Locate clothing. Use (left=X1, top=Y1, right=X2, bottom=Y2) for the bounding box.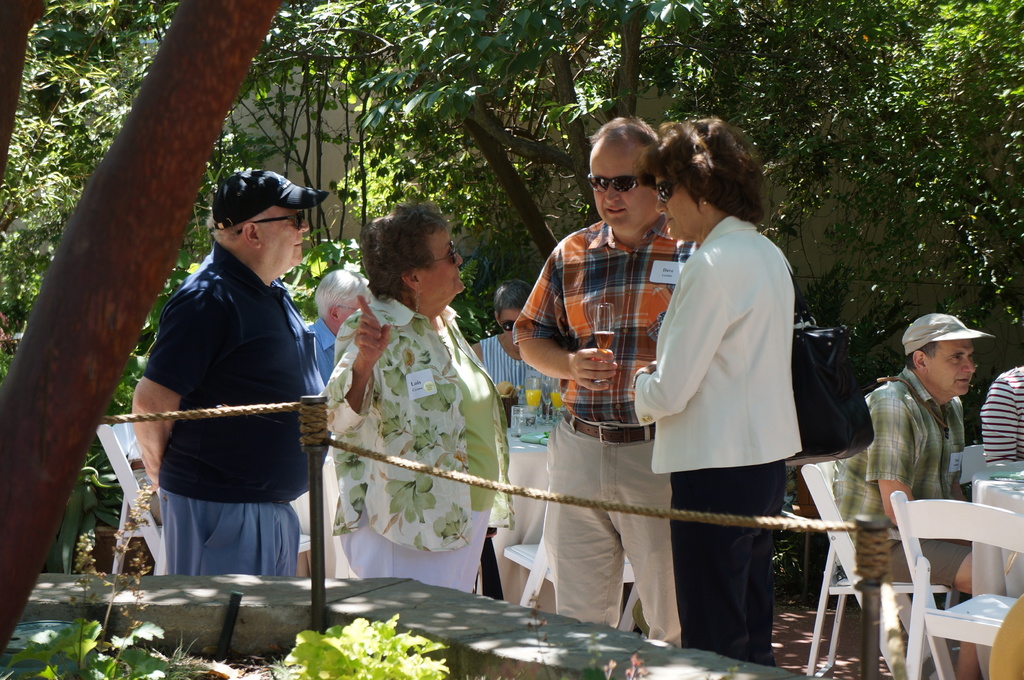
(left=967, top=360, right=1023, bottom=463).
